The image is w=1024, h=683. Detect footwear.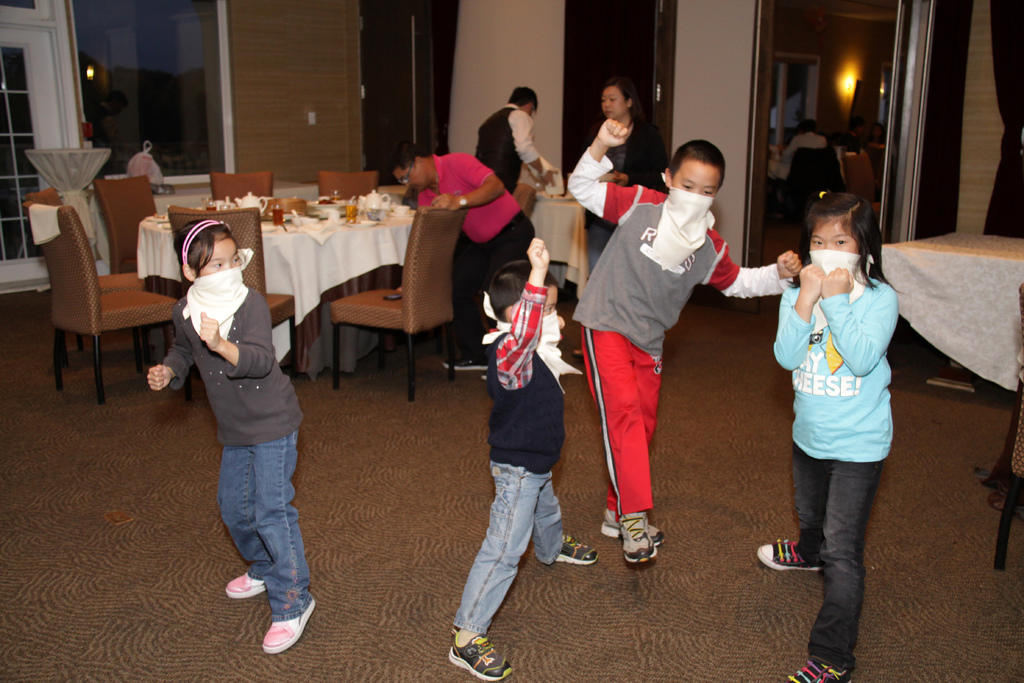
Detection: x1=224 y1=568 x2=269 y2=592.
